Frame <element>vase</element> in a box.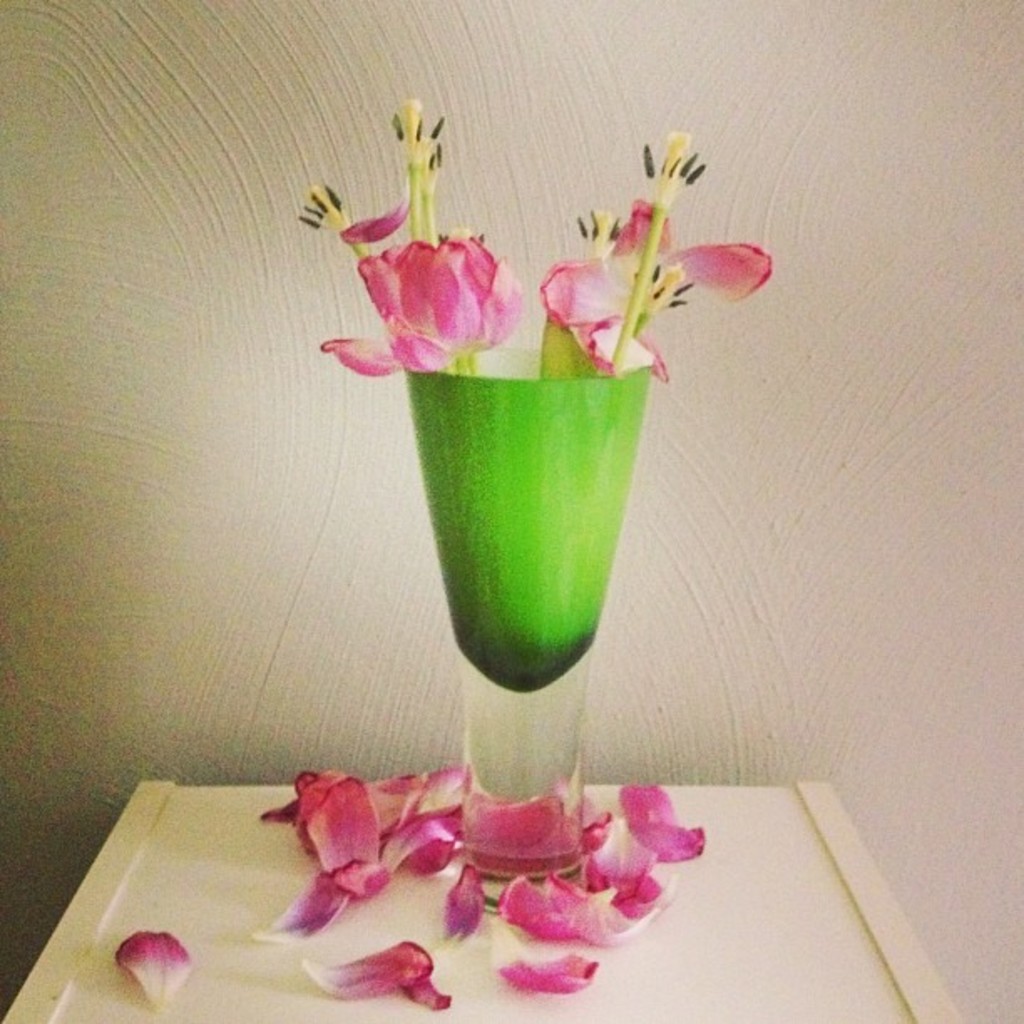
[400,348,649,880].
